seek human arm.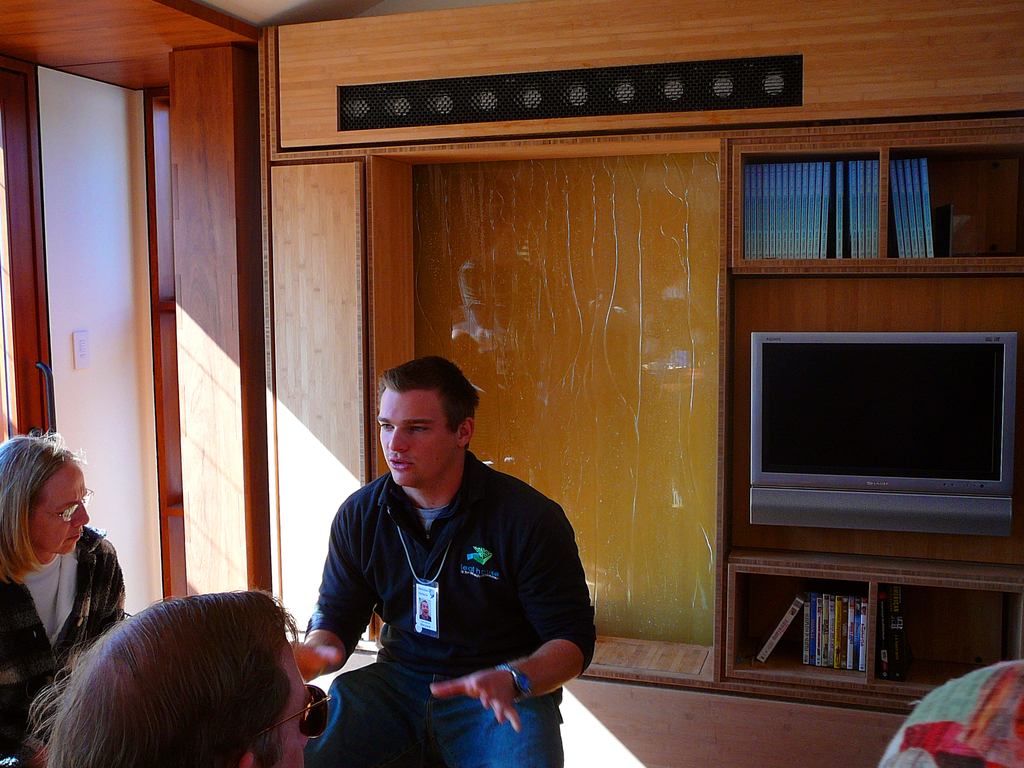
box=[88, 528, 130, 647].
